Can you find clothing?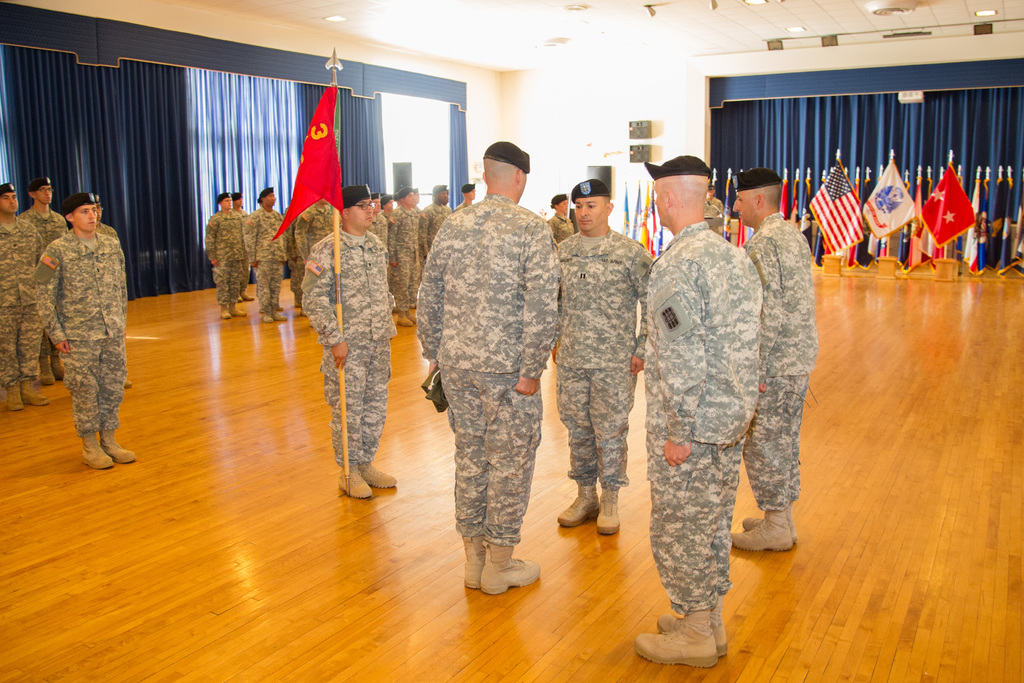
Yes, bounding box: detection(744, 210, 819, 513).
